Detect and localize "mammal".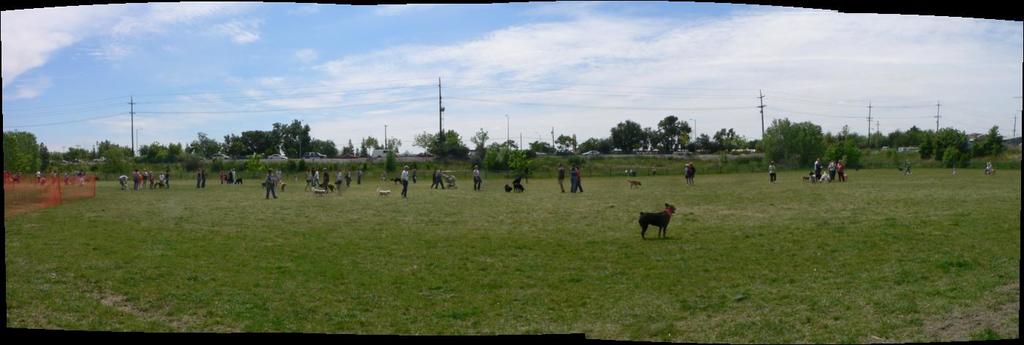
Localized at 575:168:582:192.
